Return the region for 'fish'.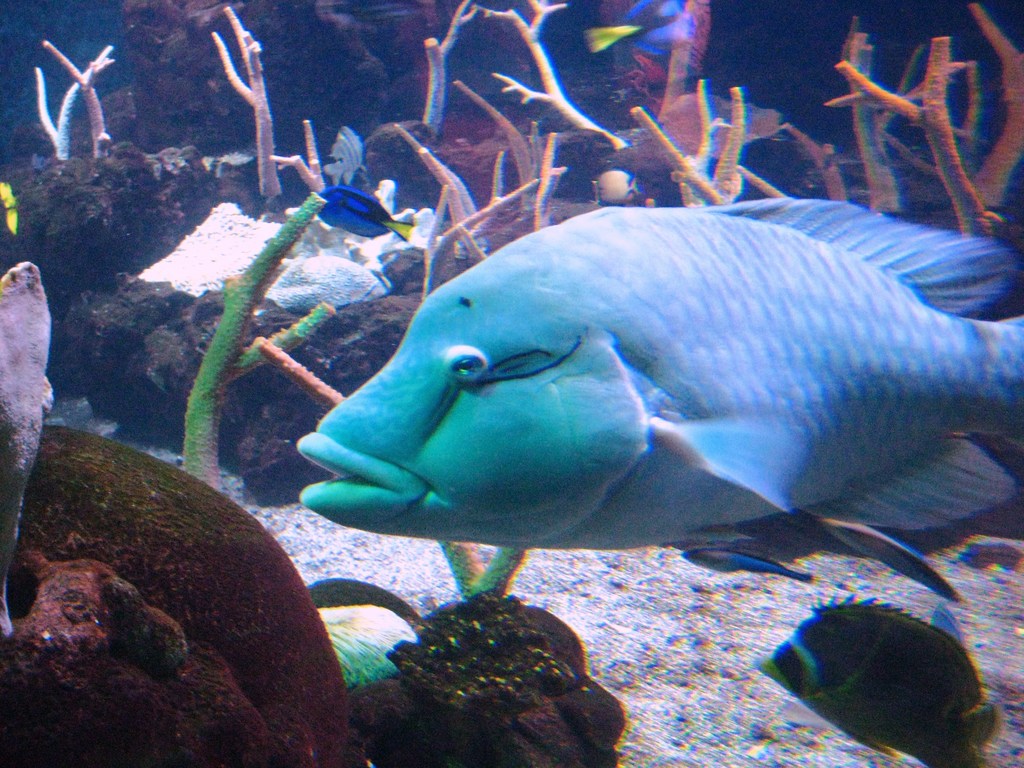
crop(757, 600, 1007, 766).
